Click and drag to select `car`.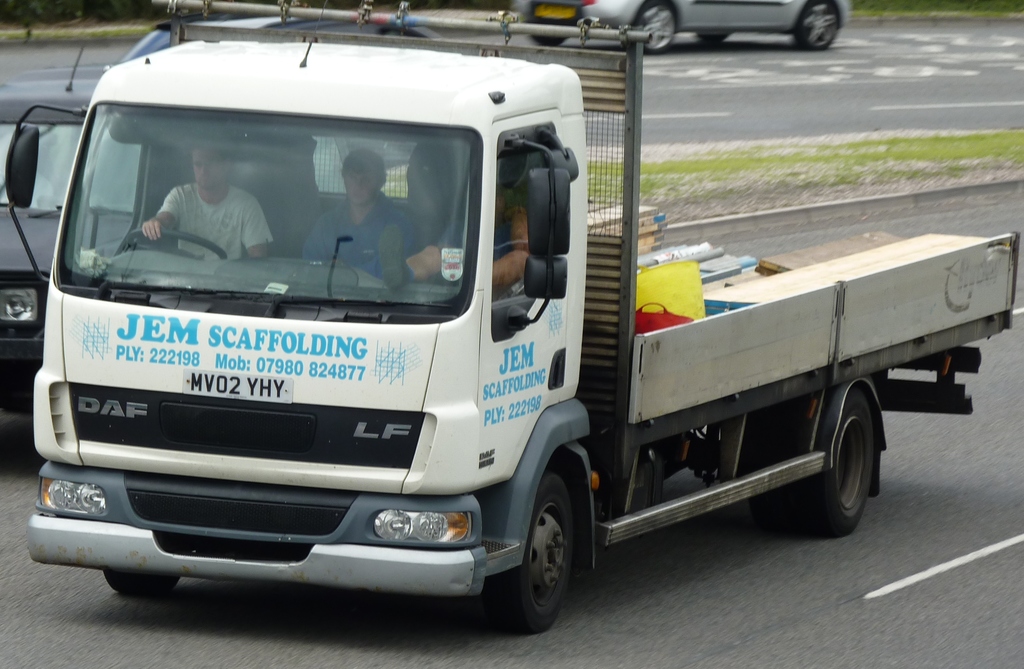
Selection: box=[507, 0, 850, 58].
